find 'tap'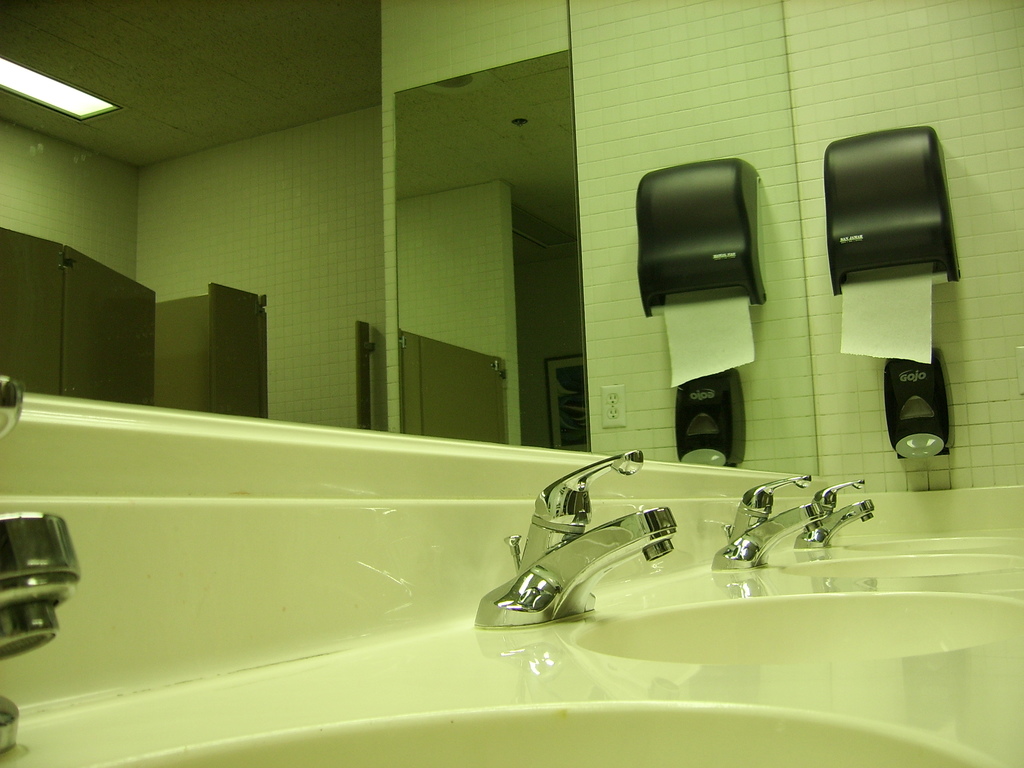
x1=794, y1=479, x2=877, y2=550
